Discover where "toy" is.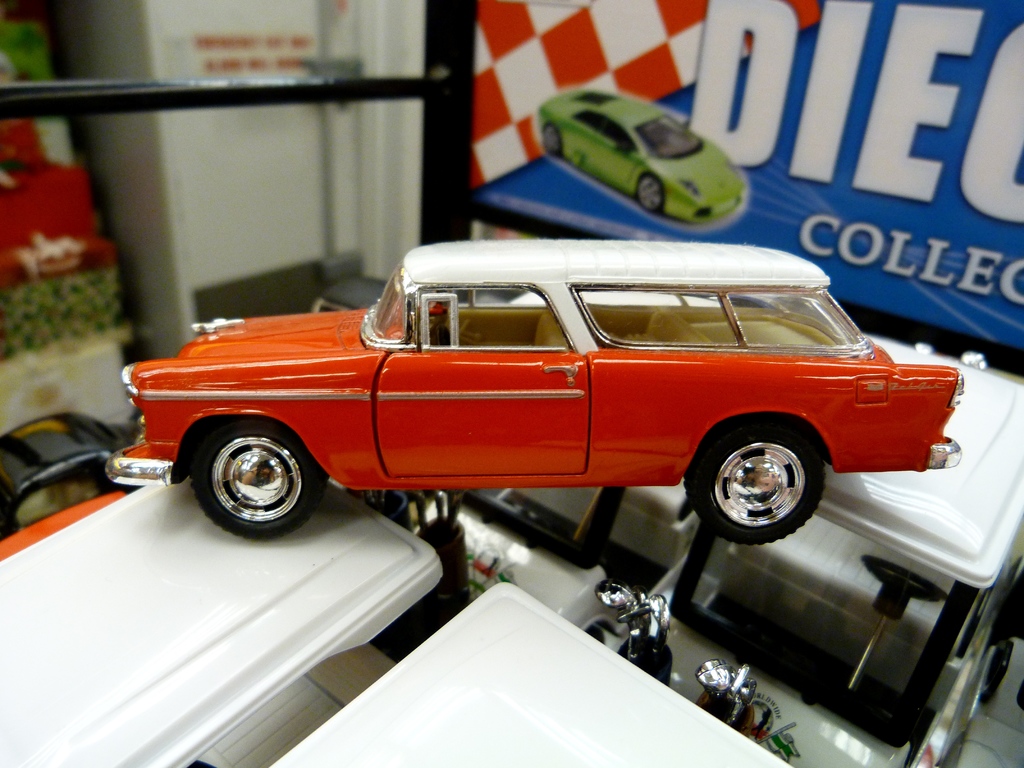
Discovered at (left=593, top=580, right=673, bottom=689).
